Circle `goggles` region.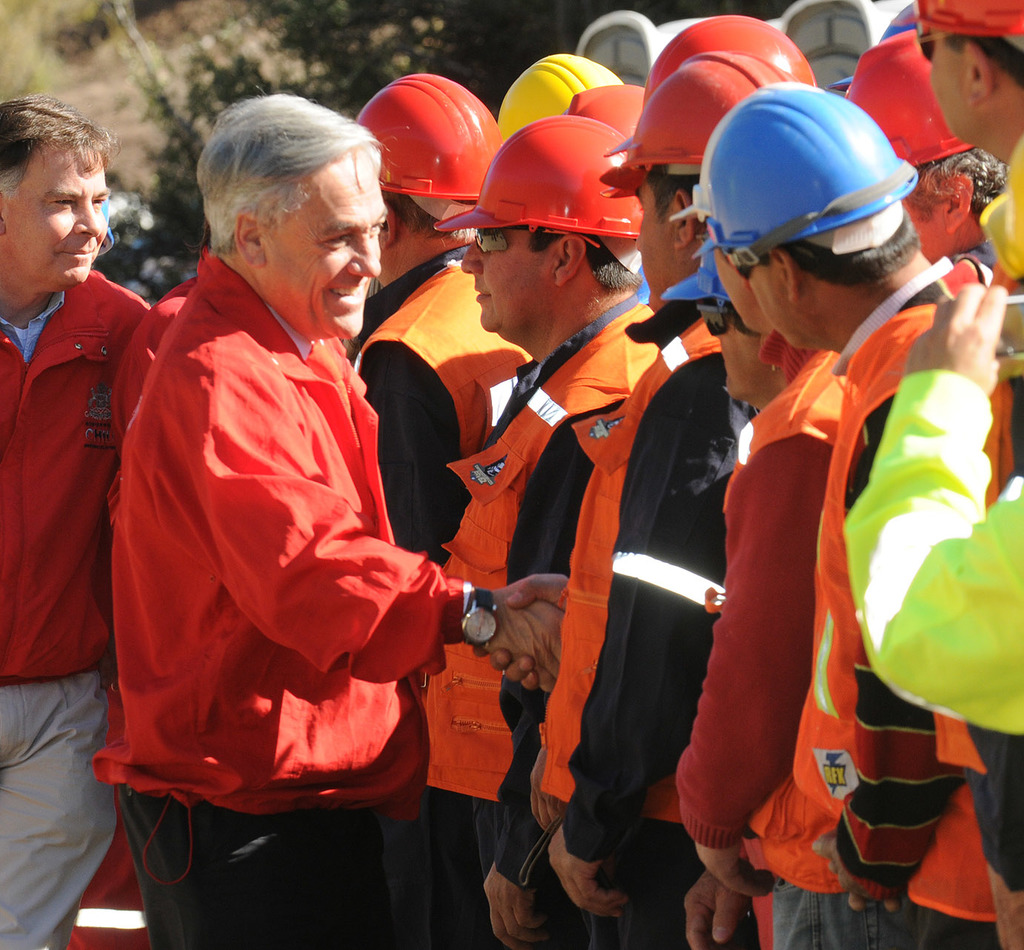
Region: rect(471, 222, 524, 258).
